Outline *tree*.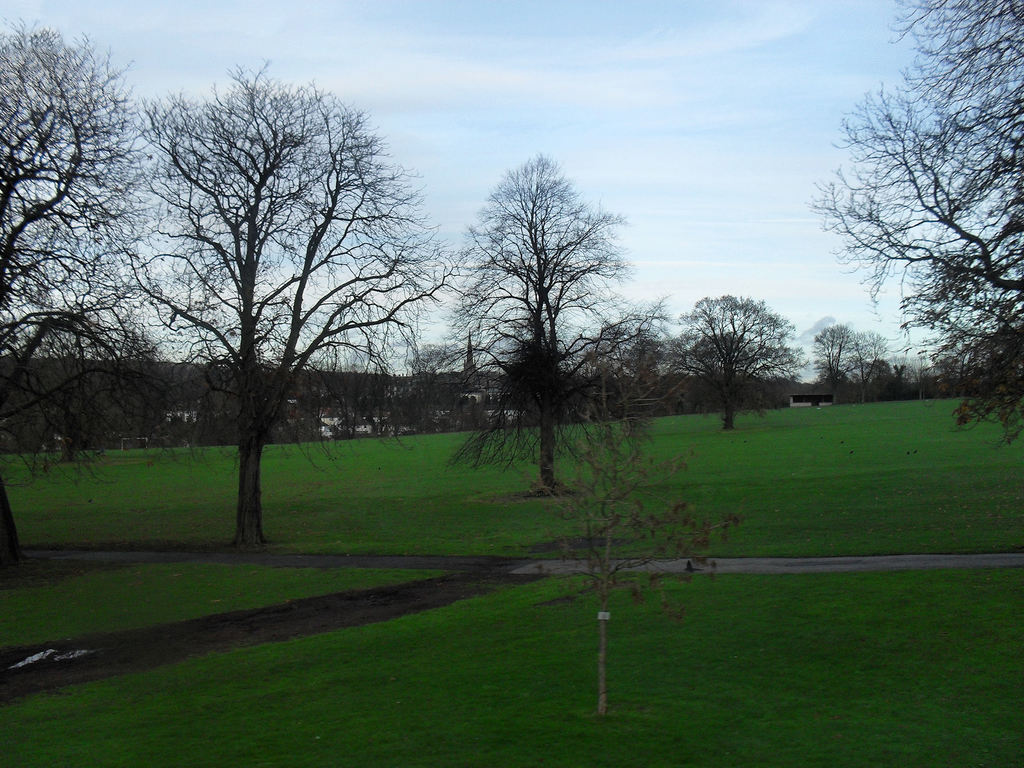
Outline: bbox=(123, 61, 470, 541).
